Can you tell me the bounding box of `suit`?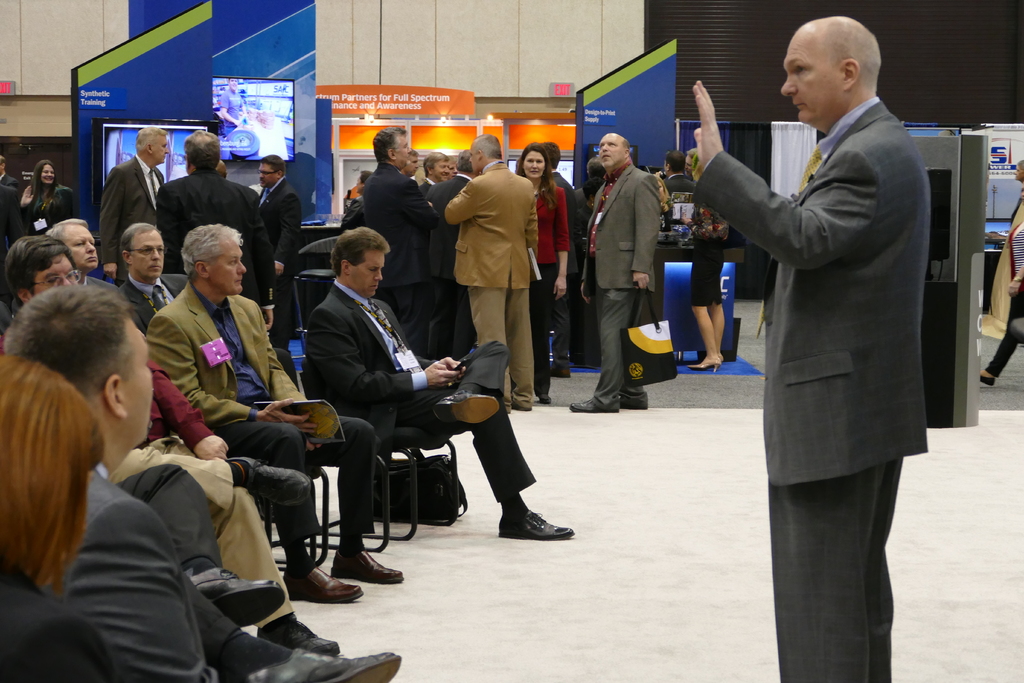
(262, 178, 296, 345).
